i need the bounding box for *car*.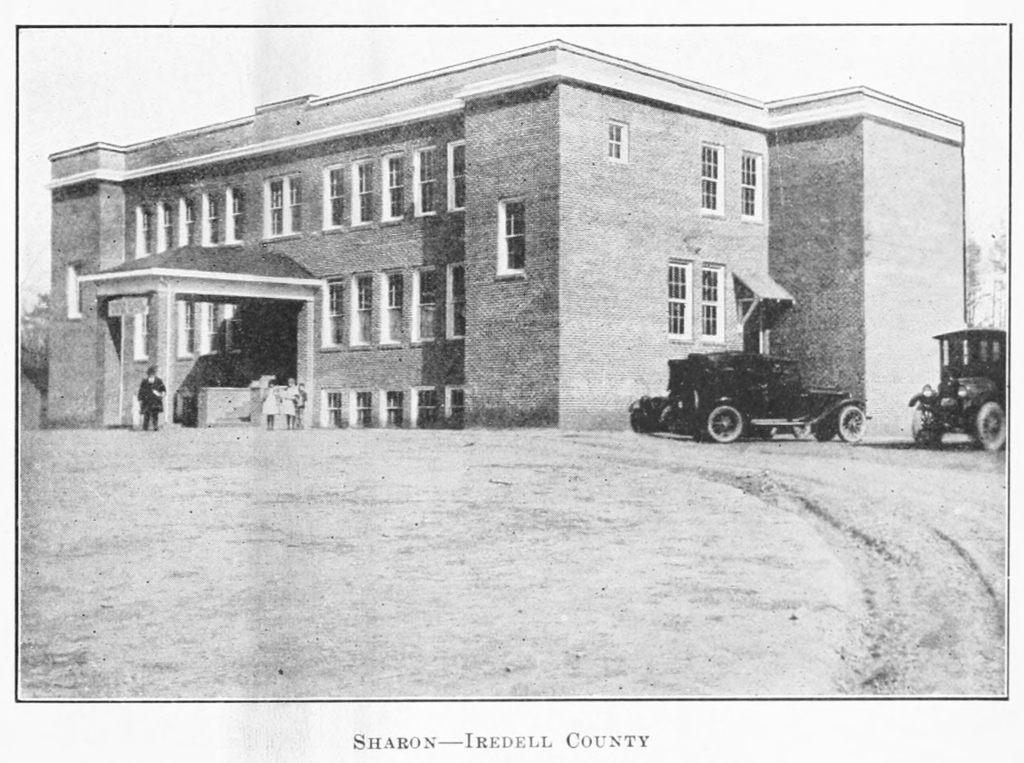
Here it is: bbox(625, 352, 689, 430).
